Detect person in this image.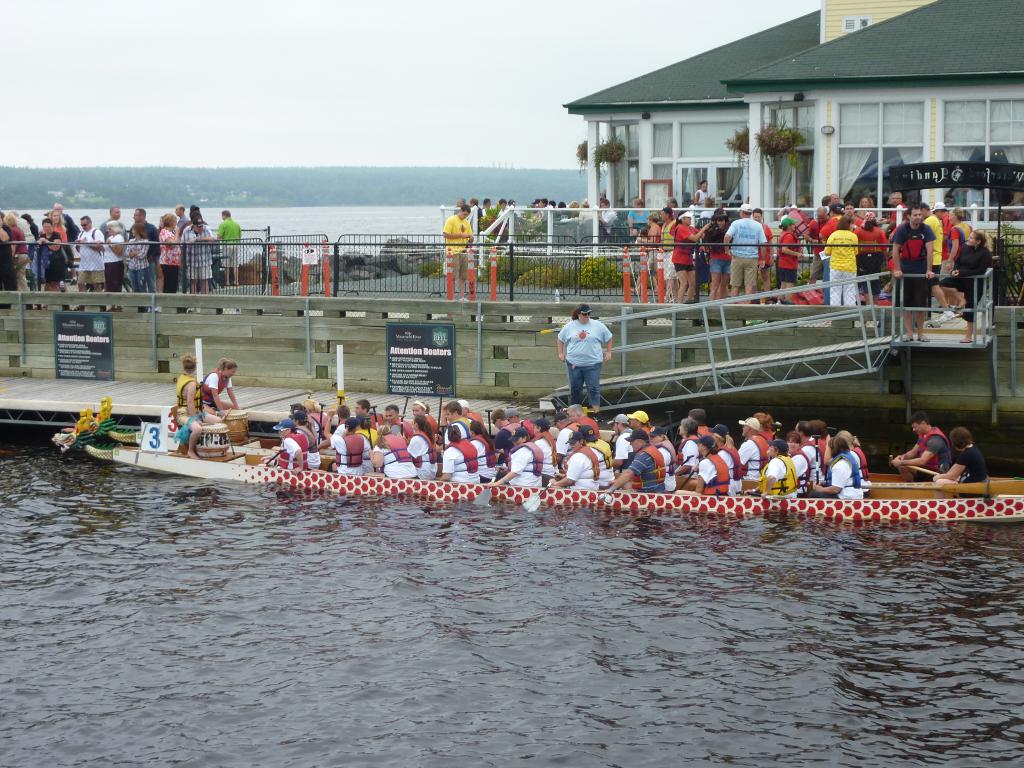
Detection: crop(815, 420, 829, 470).
